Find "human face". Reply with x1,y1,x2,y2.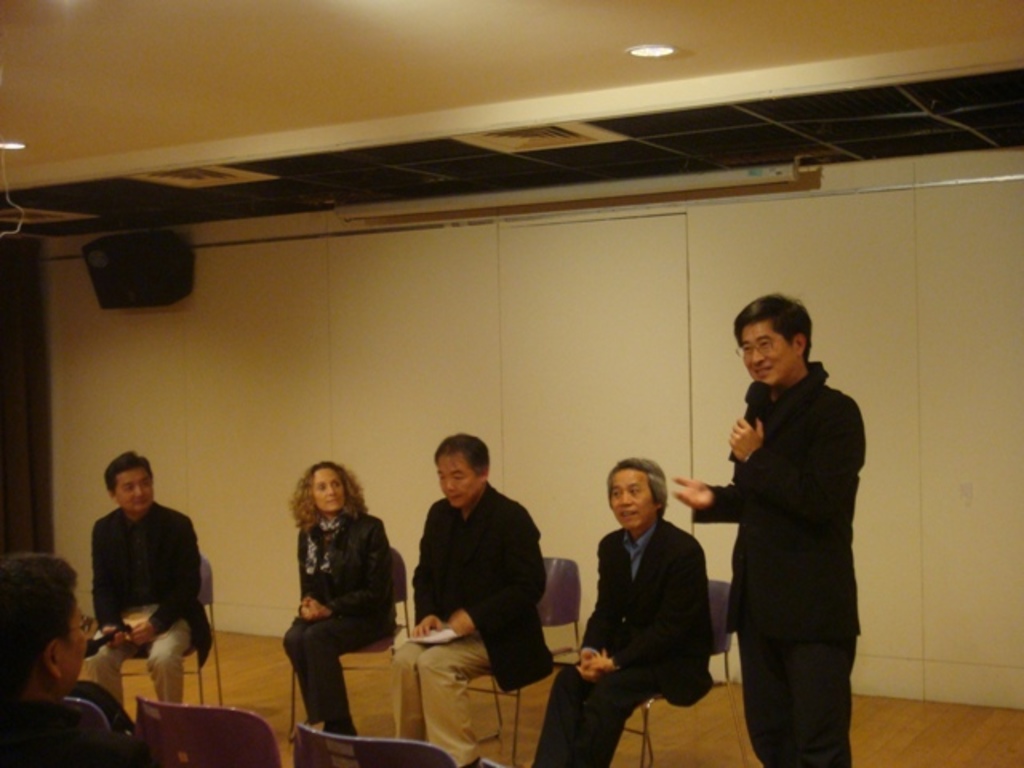
438,451,472,502.
